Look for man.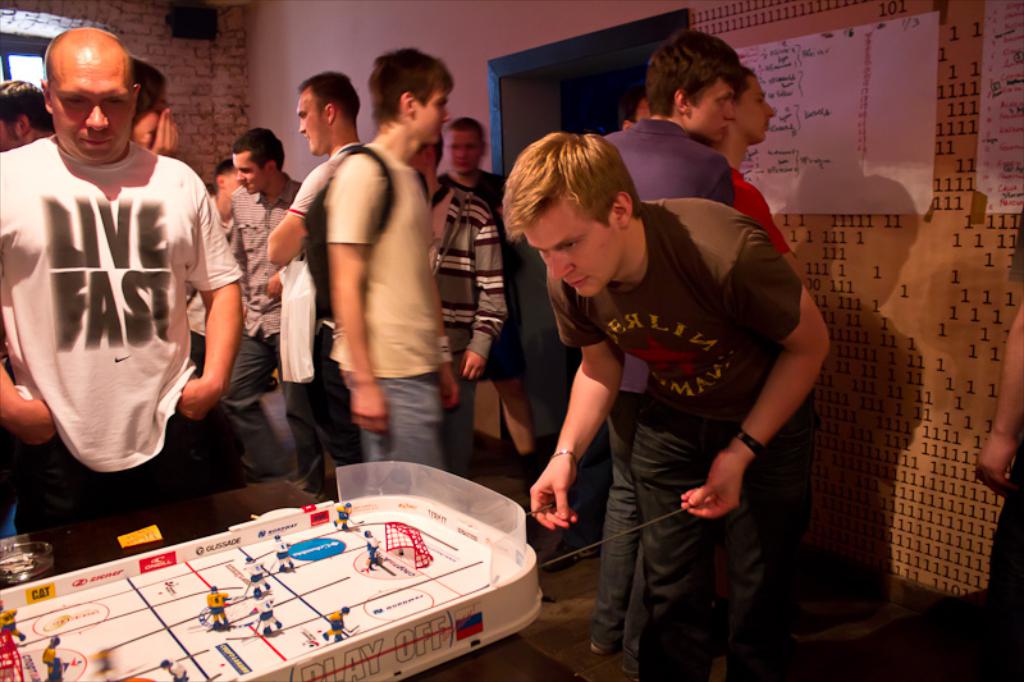
Found: [x1=404, y1=129, x2=506, y2=467].
